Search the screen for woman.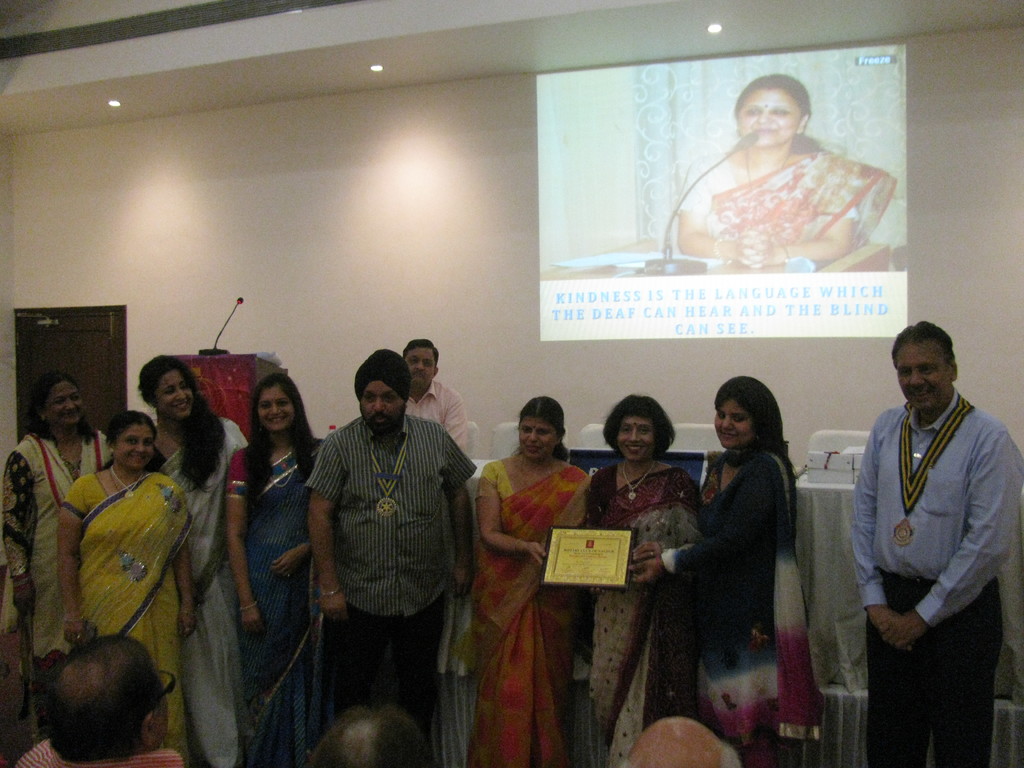
Found at crop(54, 409, 200, 757).
